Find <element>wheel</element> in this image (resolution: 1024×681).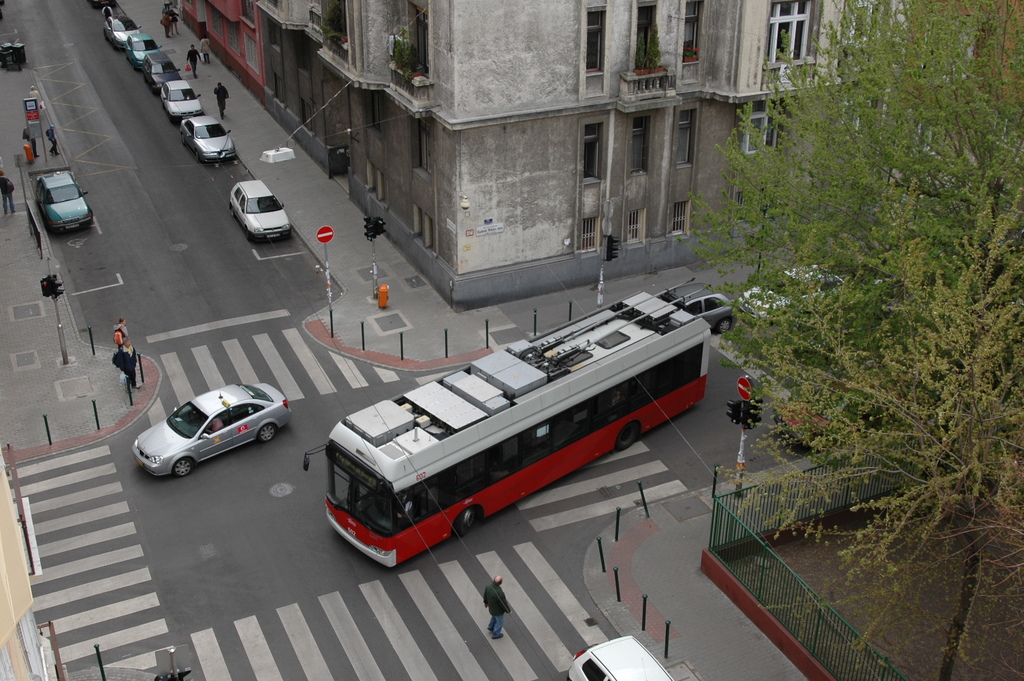
132/62/135/69.
